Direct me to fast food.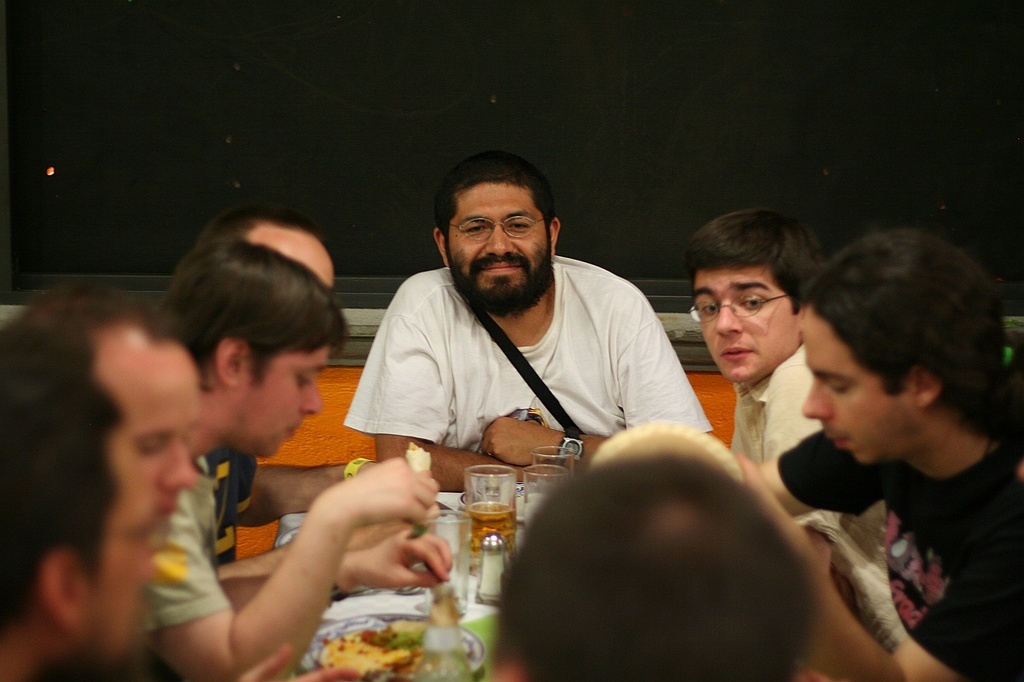
Direction: box=[402, 443, 433, 474].
